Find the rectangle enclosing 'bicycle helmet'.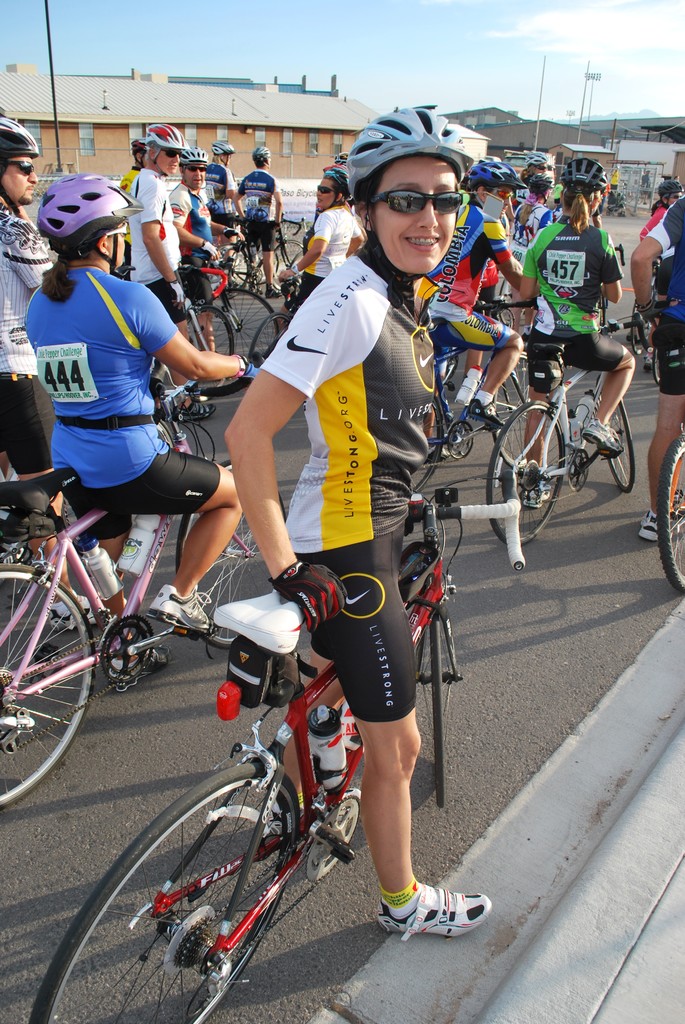
{"x1": 350, "y1": 96, "x2": 486, "y2": 266}.
